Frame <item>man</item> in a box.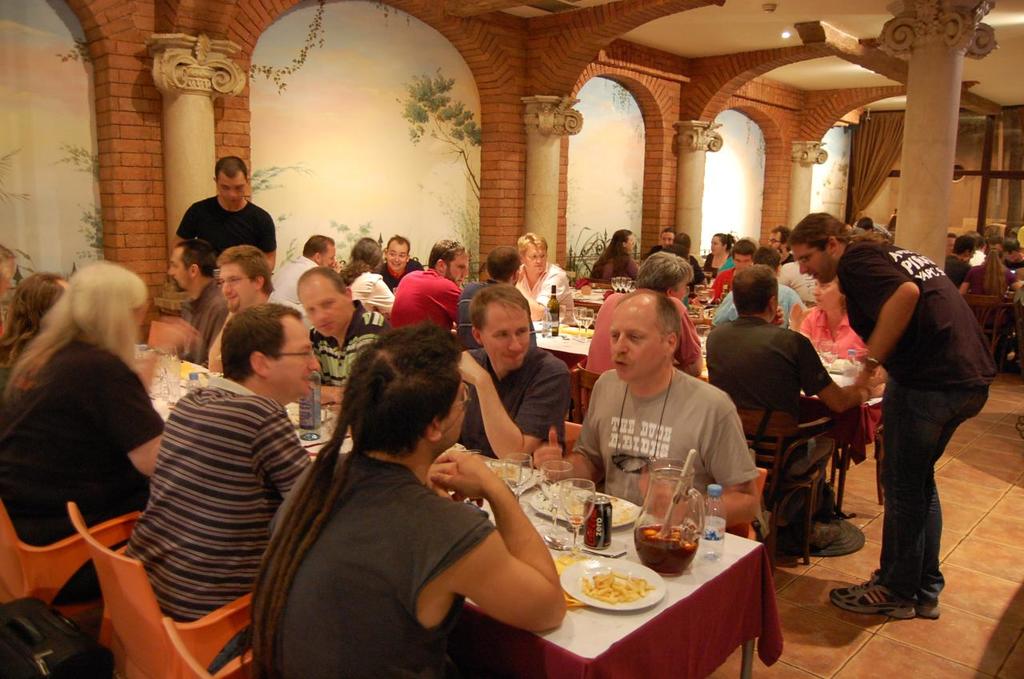
(x1=382, y1=233, x2=420, y2=294).
